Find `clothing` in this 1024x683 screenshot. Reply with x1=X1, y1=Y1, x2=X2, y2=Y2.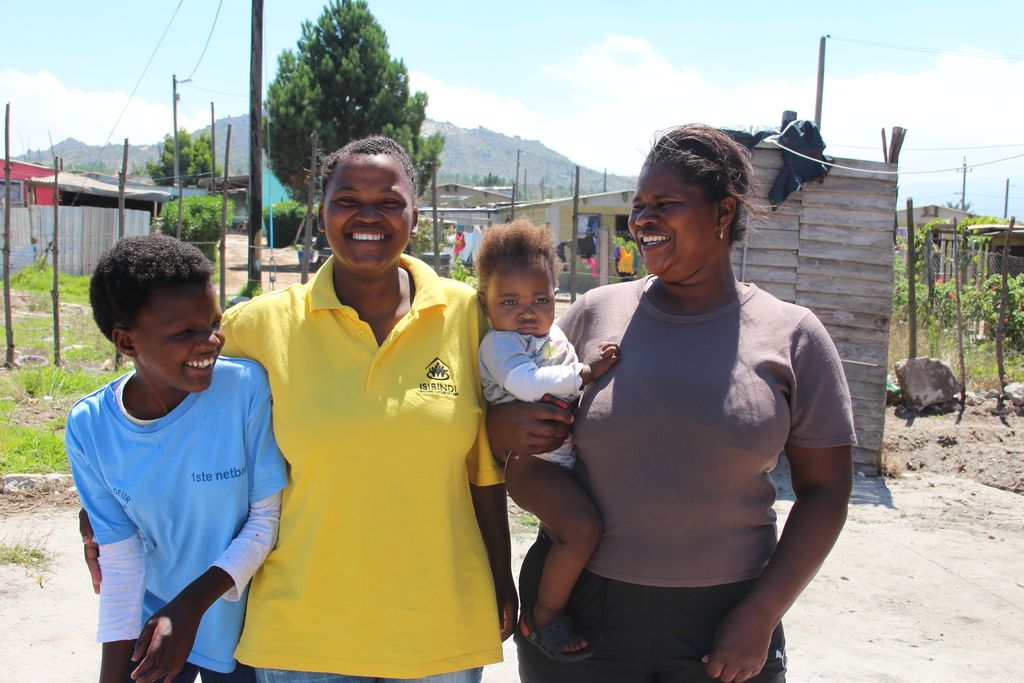
x1=219, y1=250, x2=505, y2=682.
